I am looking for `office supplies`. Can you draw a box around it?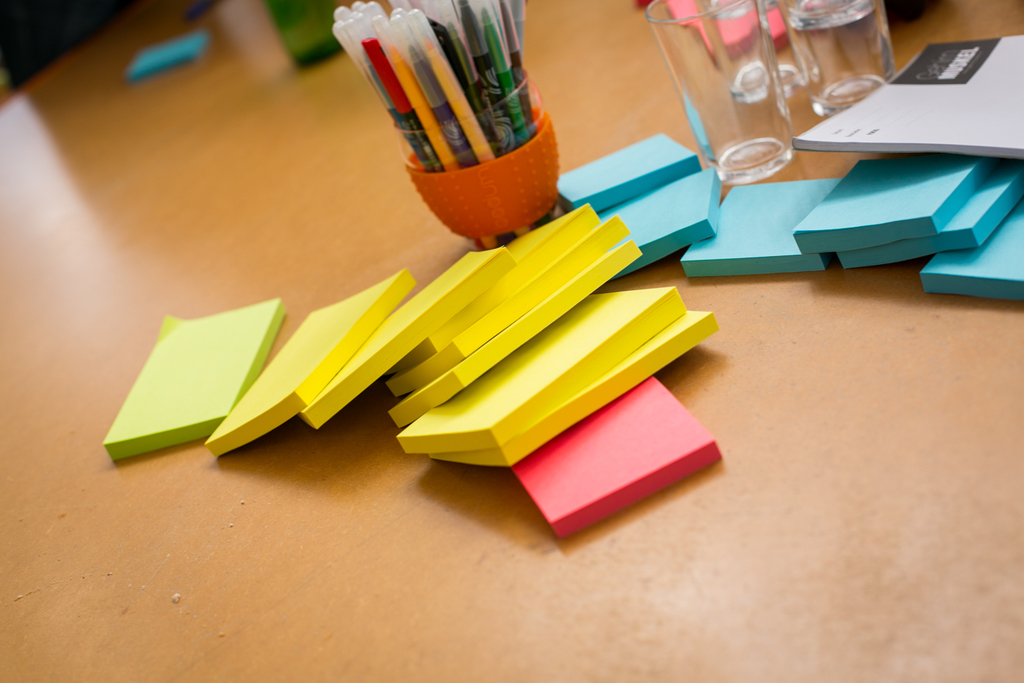
Sure, the bounding box is region(791, 158, 989, 256).
